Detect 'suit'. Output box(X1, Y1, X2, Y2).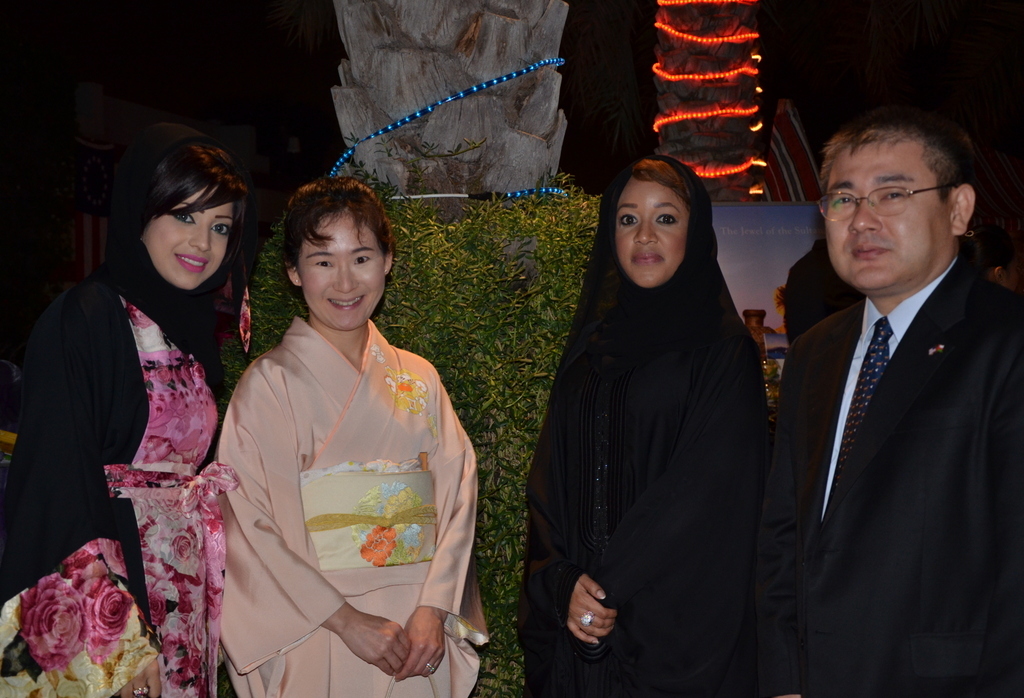
box(759, 250, 1023, 697).
